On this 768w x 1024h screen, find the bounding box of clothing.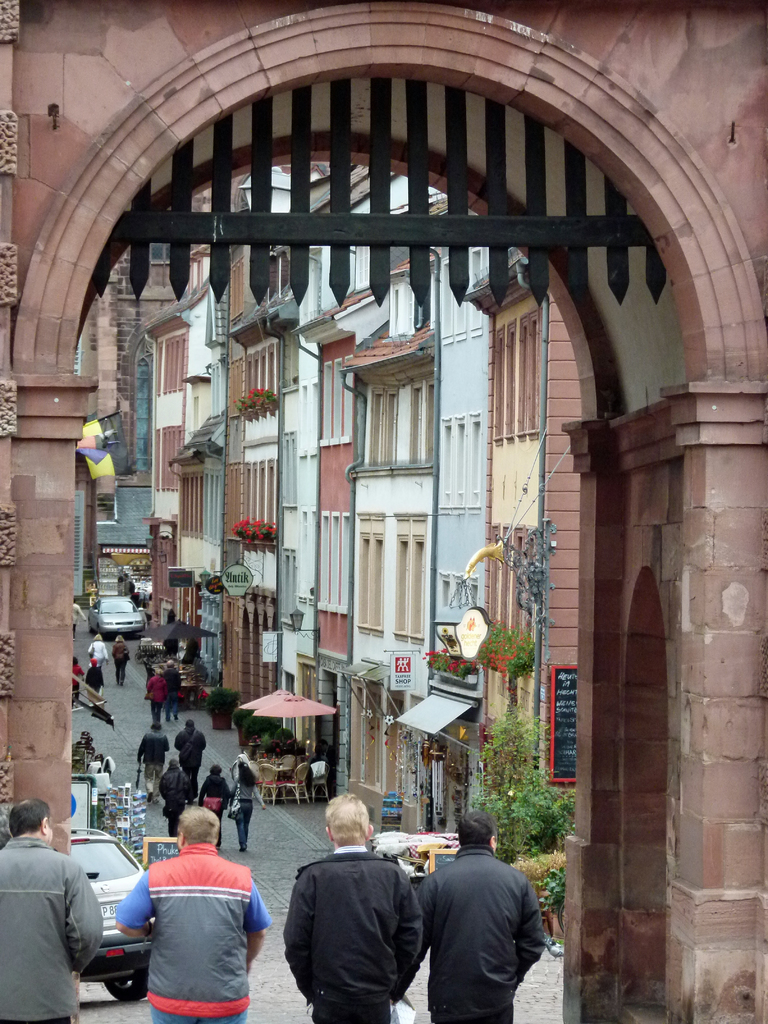
Bounding box: left=109, top=639, right=132, bottom=680.
